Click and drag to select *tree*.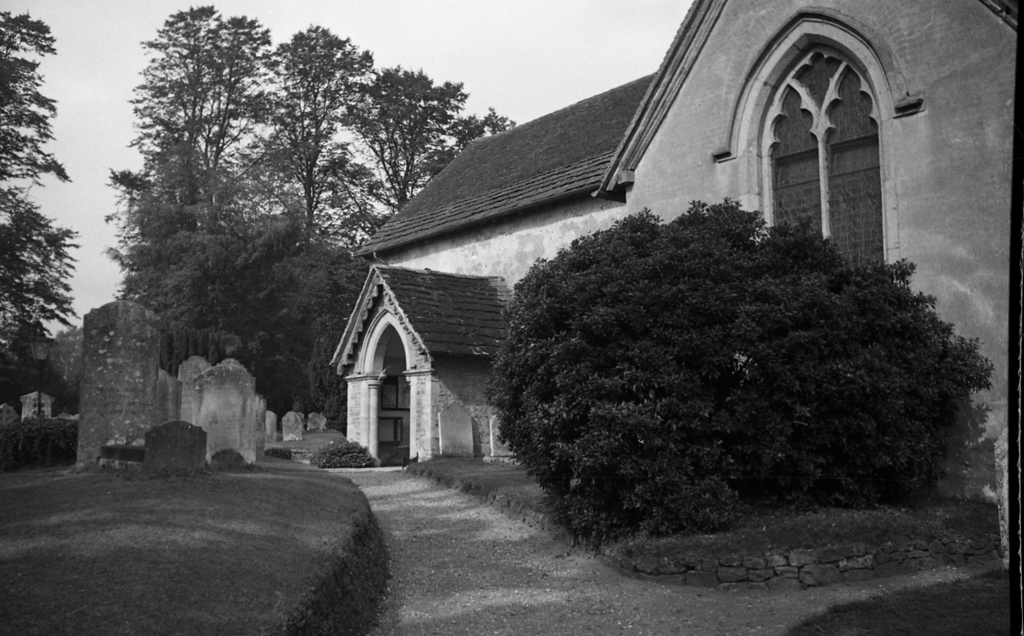
Selection: pyautogui.locateOnScreen(477, 188, 996, 548).
